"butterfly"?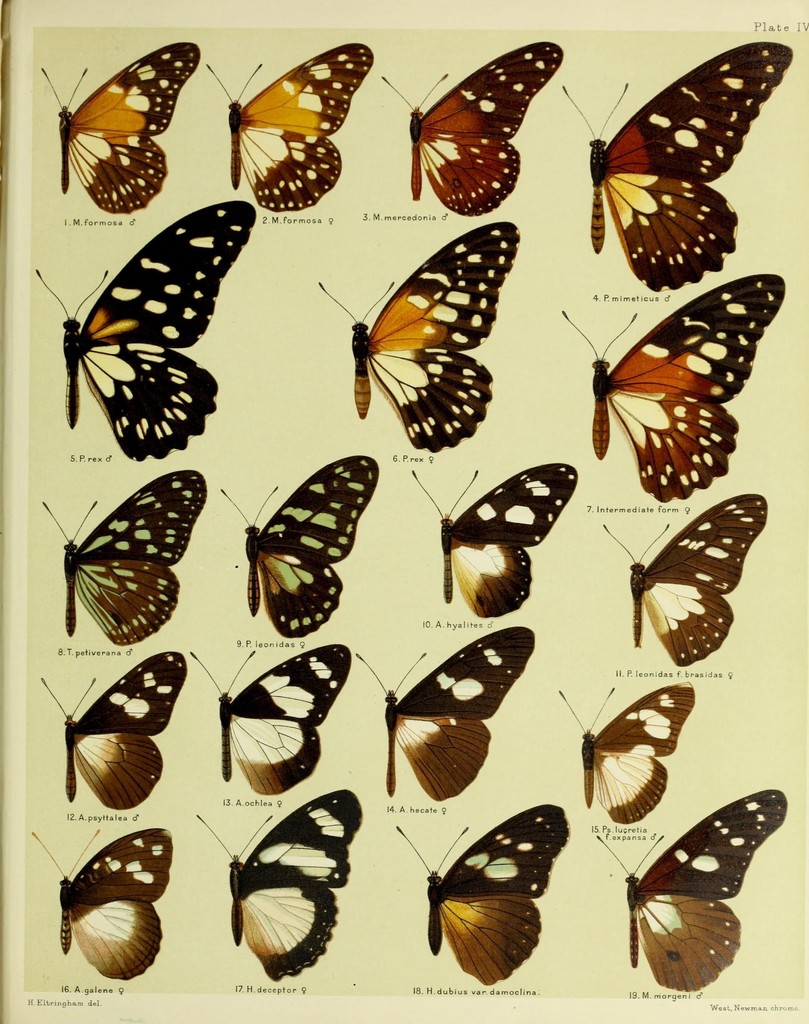
199:38:368:216
